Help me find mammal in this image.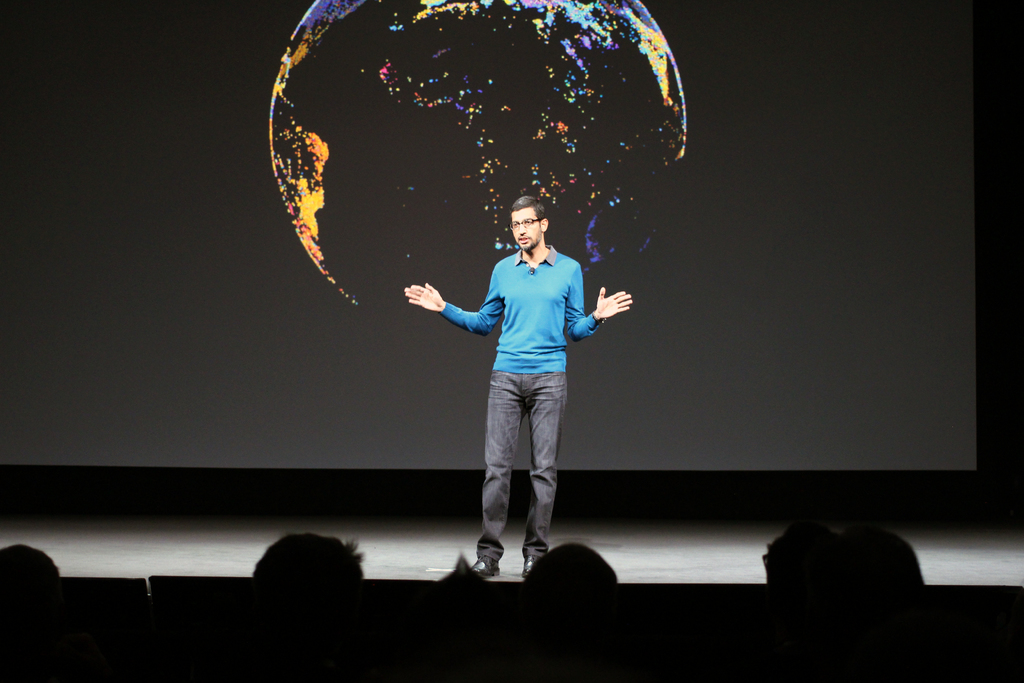
Found it: box(261, 534, 364, 591).
